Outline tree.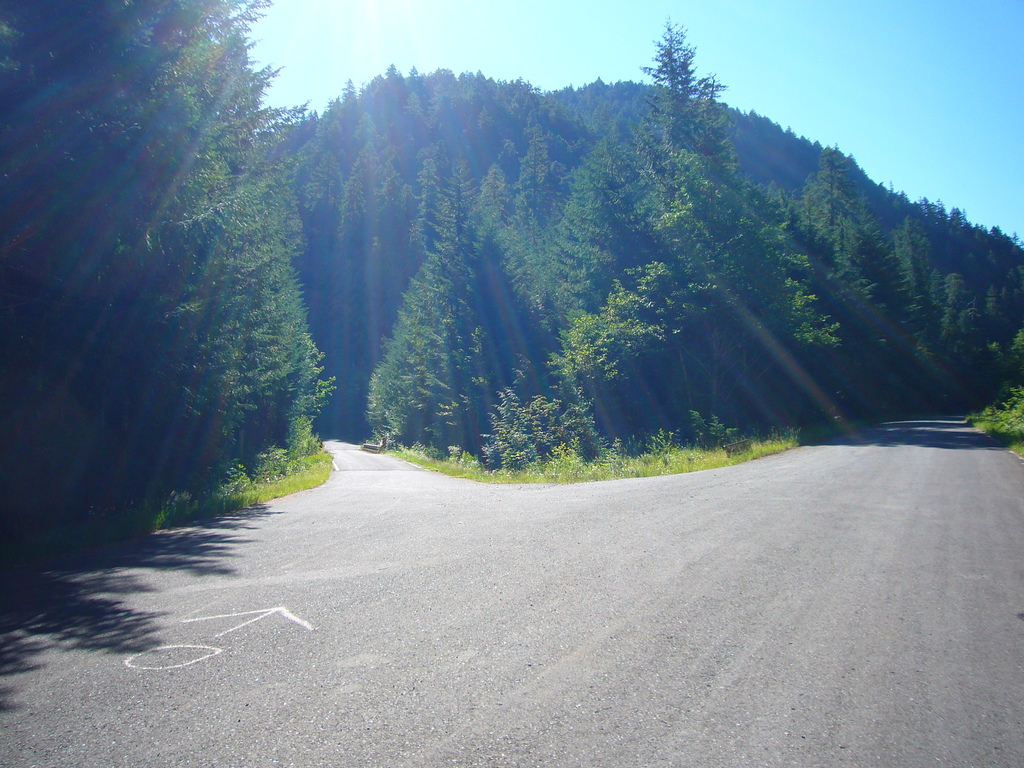
Outline: left=634, top=15, right=723, bottom=412.
